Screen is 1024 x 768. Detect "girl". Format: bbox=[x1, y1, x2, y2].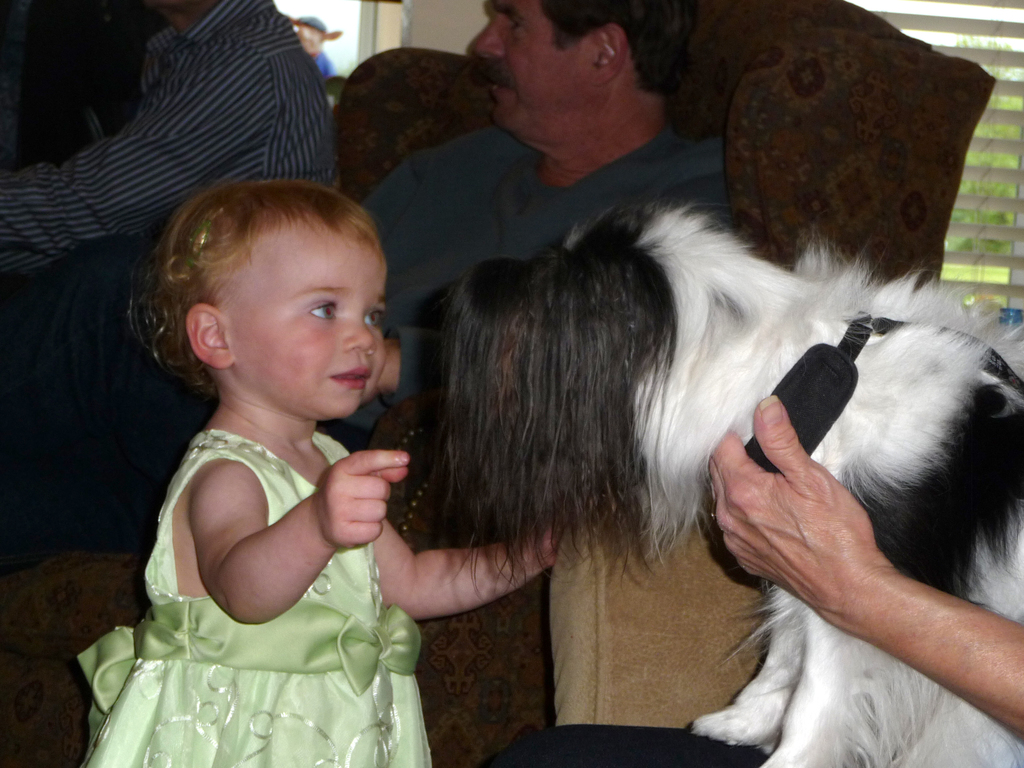
bbox=[77, 183, 565, 767].
